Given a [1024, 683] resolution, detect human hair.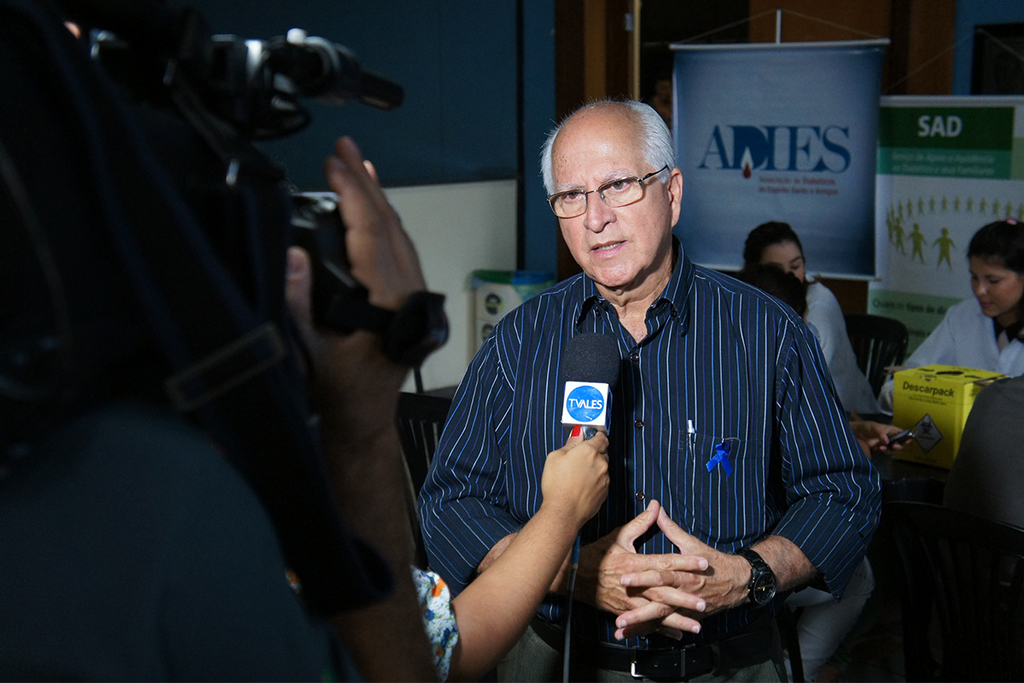
x1=742, y1=221, x2=795, y2=266.
